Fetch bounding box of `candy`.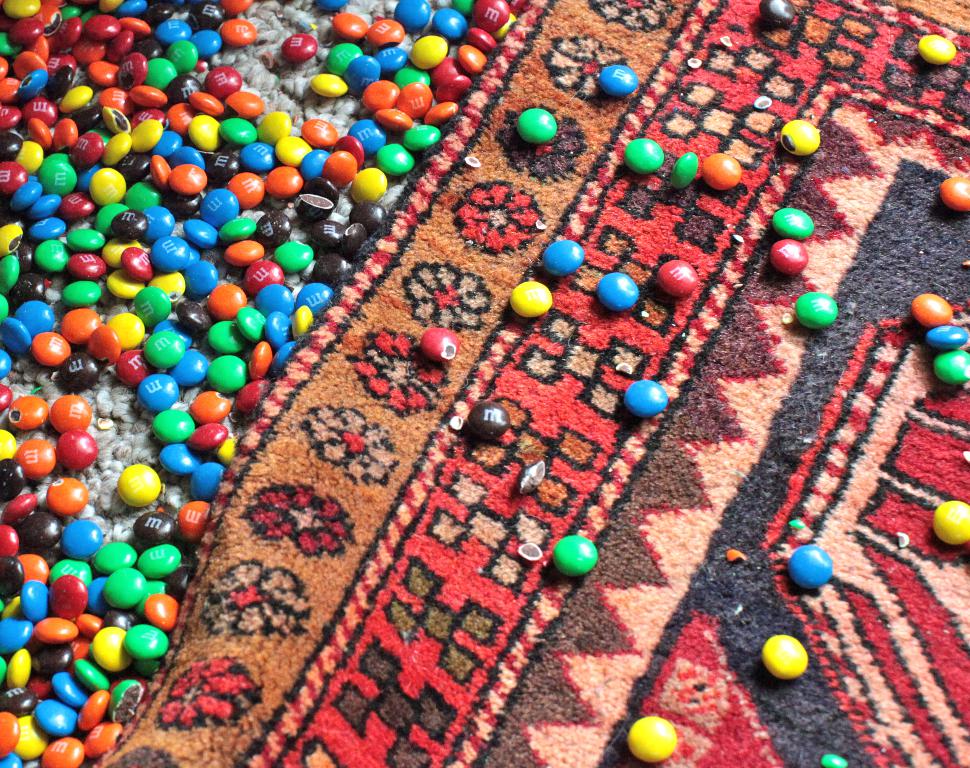
Bbox: (x1=793, y1=289, x2=840, y2=329).
